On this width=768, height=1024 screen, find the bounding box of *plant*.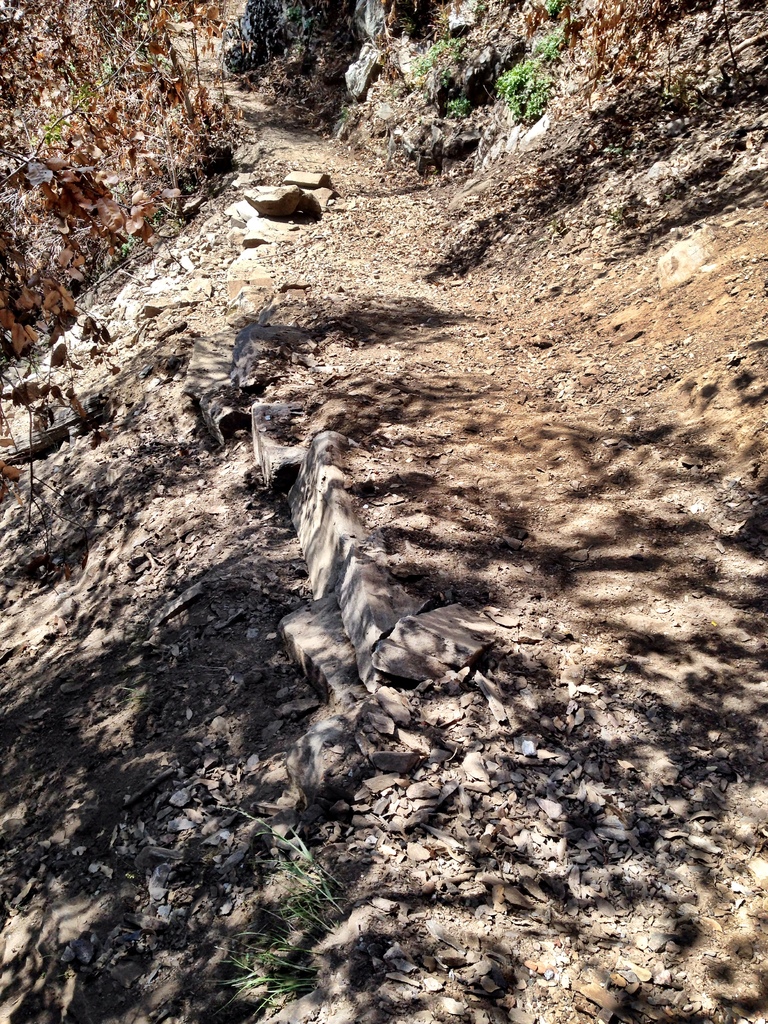
Bounding box: {"x1": 541, "y1": 0, "x2": 565, "y2": 22}.
